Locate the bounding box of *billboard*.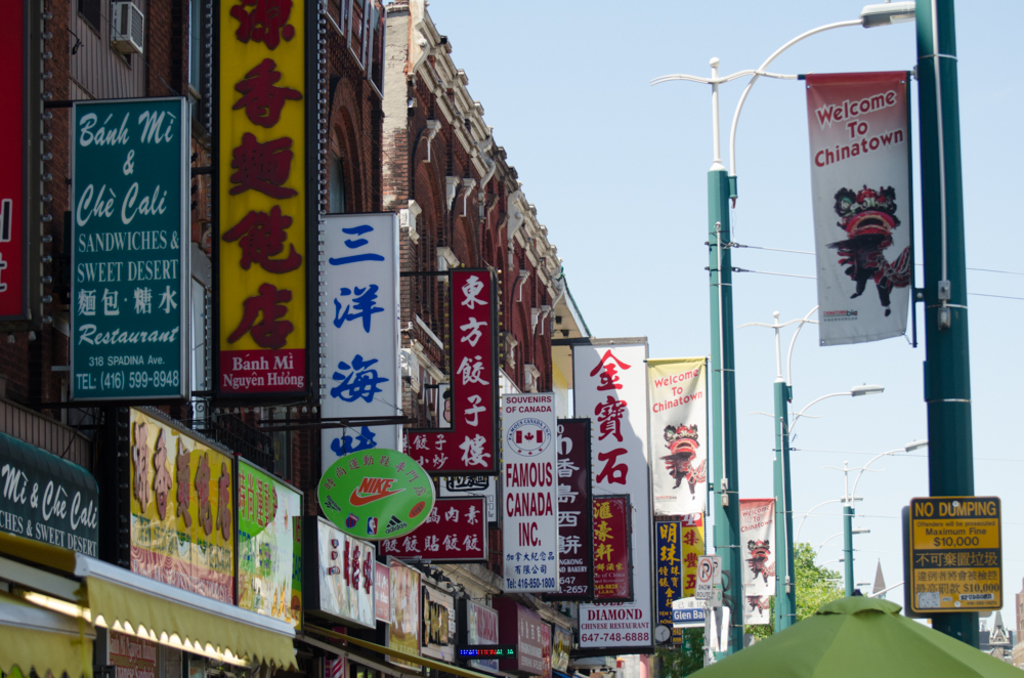
Bounding box: detection(571, 340, 647, 642).
